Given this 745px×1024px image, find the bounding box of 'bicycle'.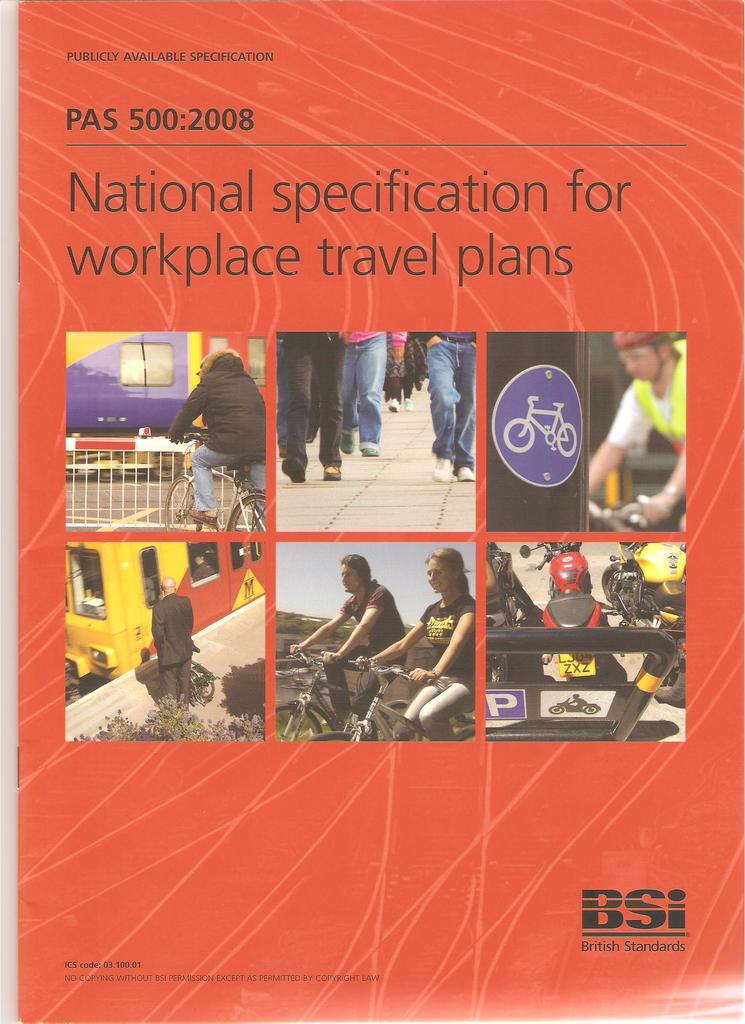
274, 648, 425, 745.
